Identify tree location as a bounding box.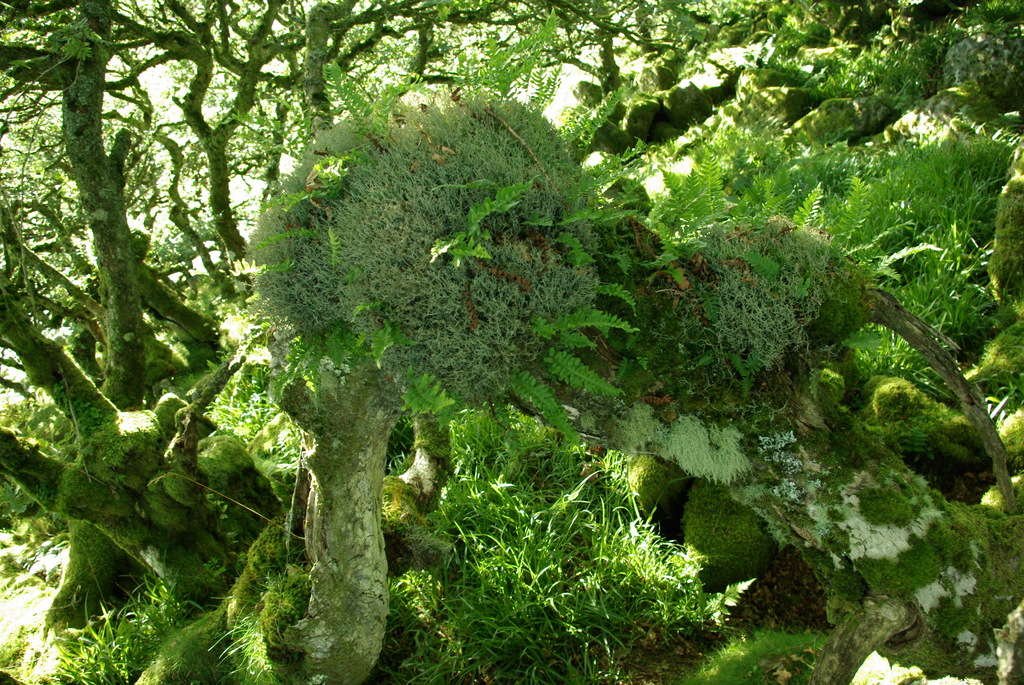
{"left": 0, "top": 0, "right": 1023, "bottom": 684}.
